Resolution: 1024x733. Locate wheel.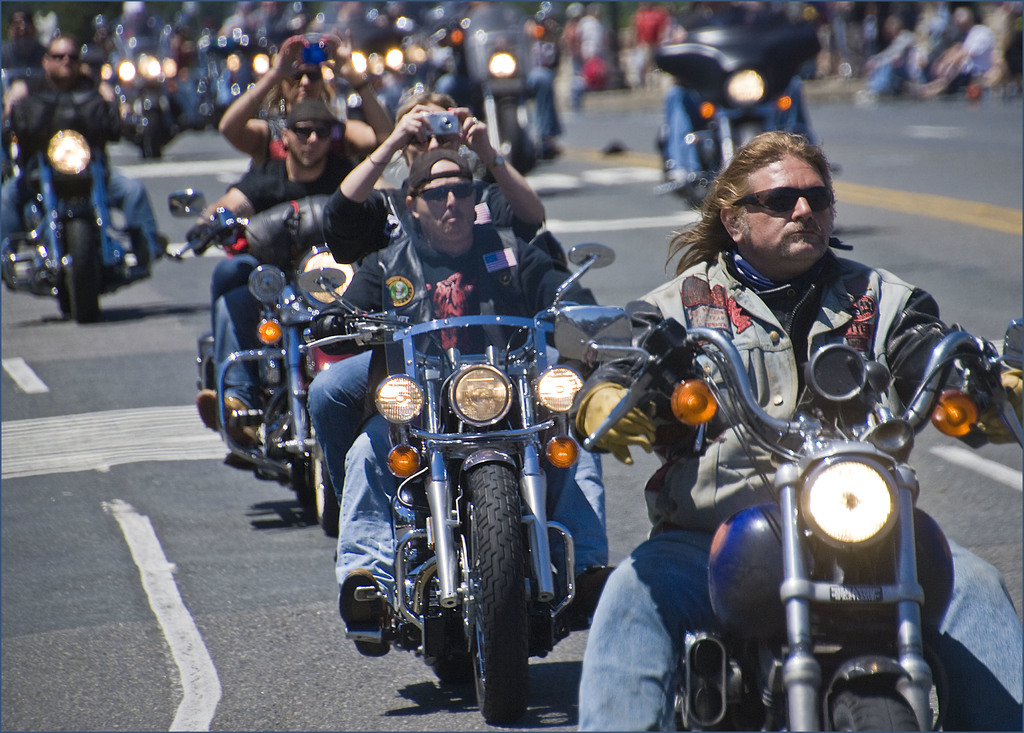
428:645:476:690.
